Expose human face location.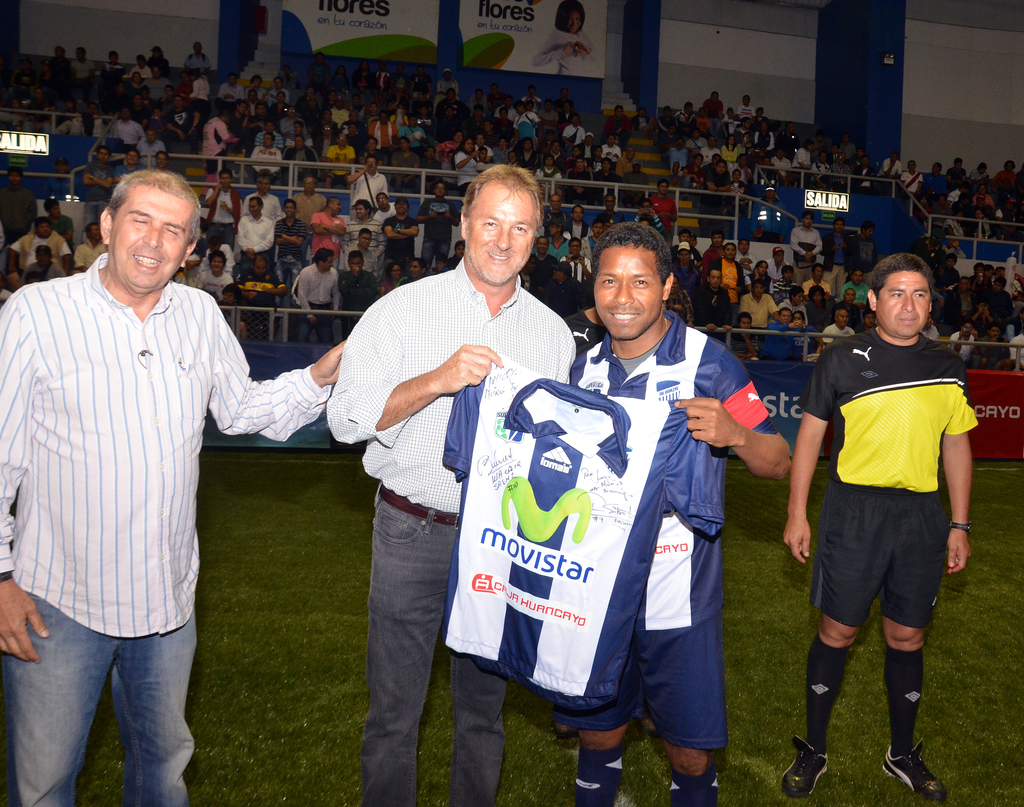
Exposed at box=[378, 195, 387, 207].
